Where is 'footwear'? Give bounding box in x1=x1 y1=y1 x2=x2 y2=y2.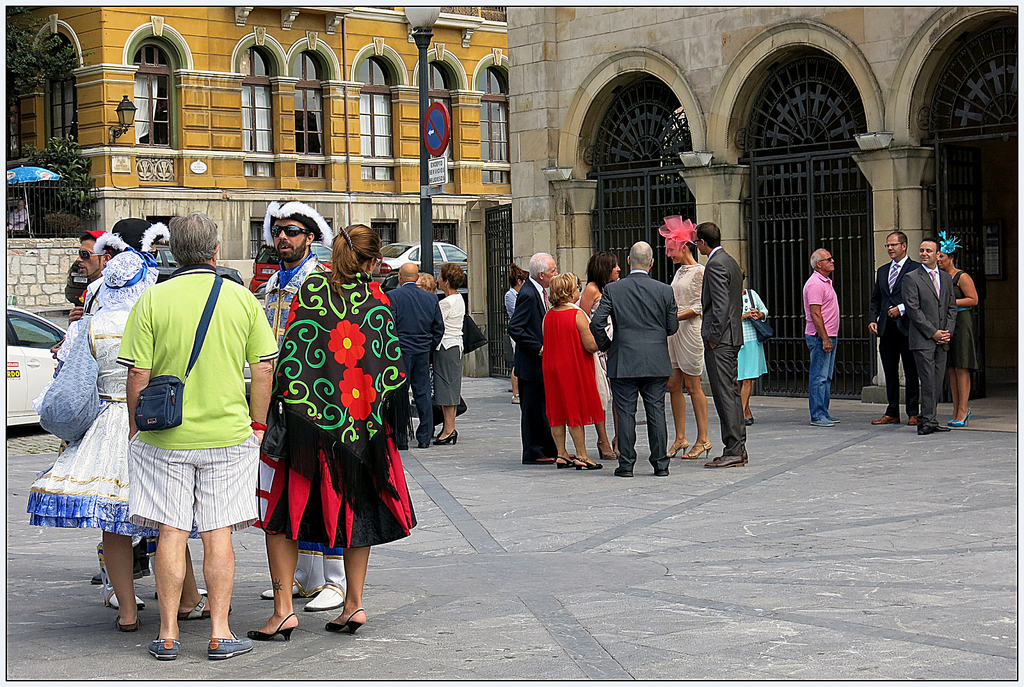
x1=416 y1=444 x2=431 y2=449.
